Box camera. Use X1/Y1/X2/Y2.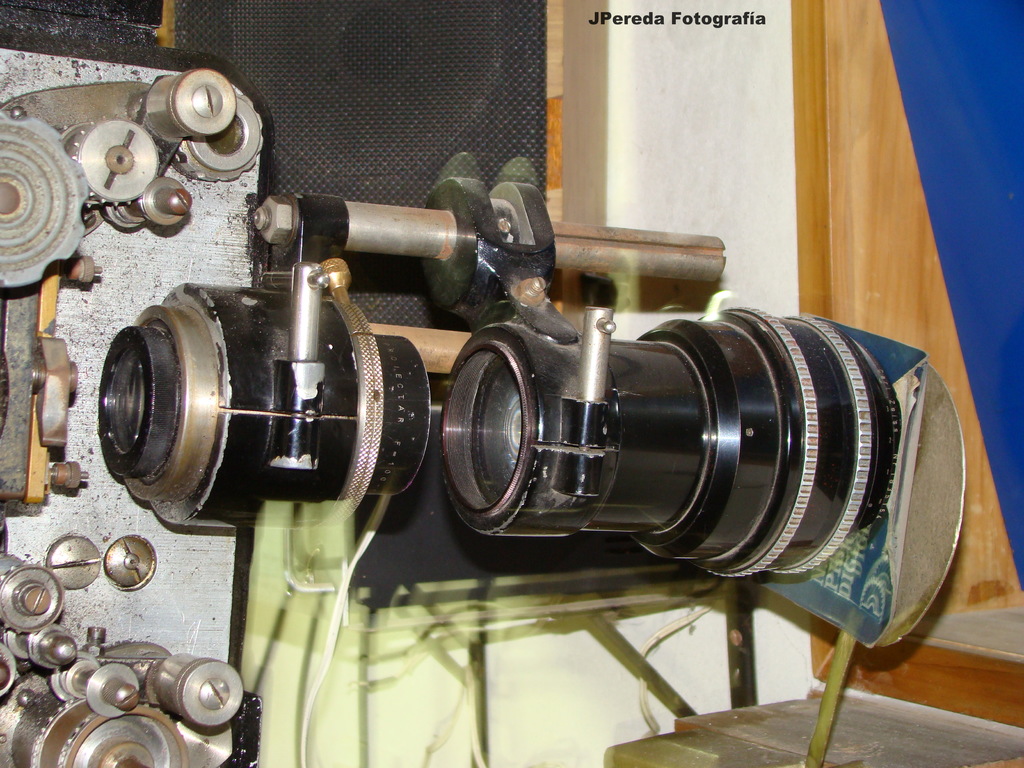
441/303/903/585.
